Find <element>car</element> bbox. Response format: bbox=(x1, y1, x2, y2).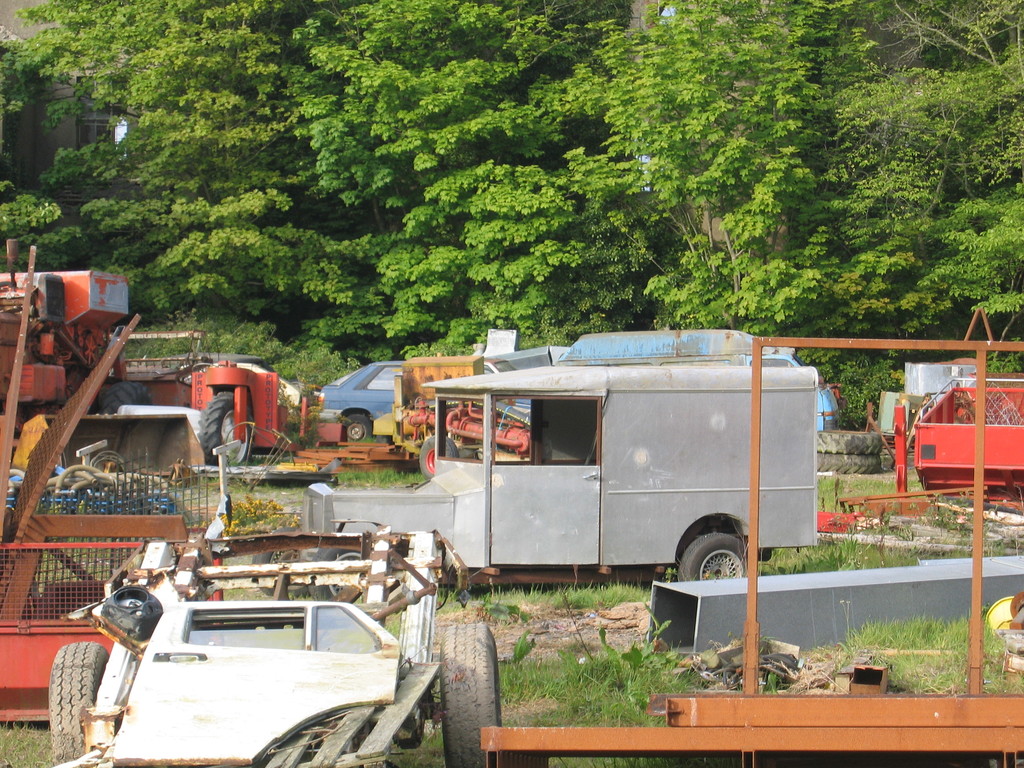
bbox=(320, 360, 399, 445).
